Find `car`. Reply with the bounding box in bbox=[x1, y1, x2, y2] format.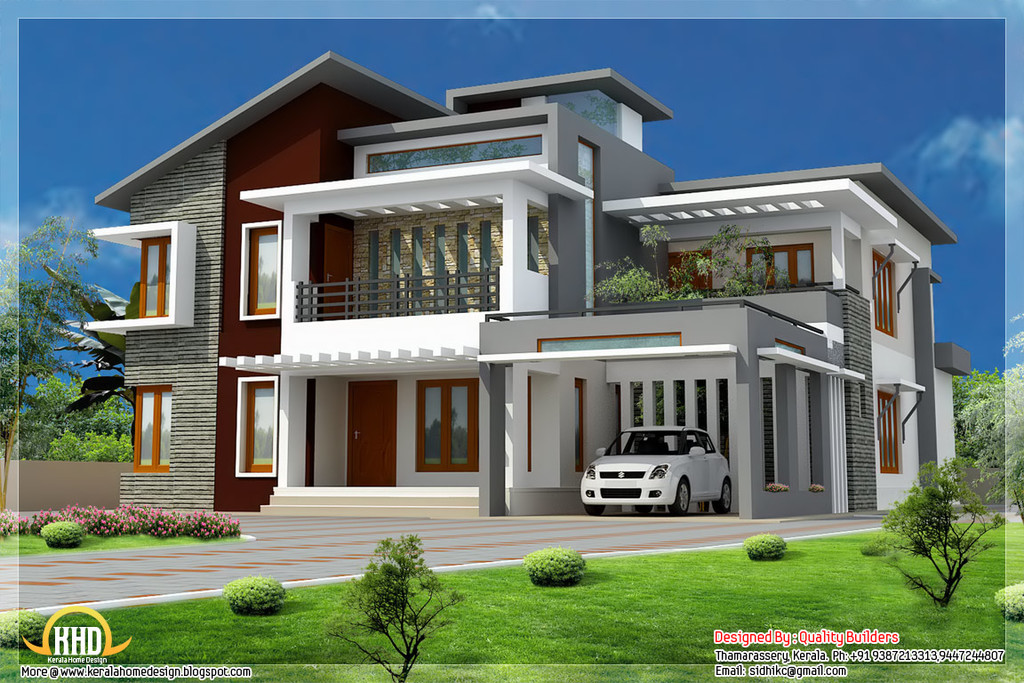
bbox=[578, 424, 740, 519].
